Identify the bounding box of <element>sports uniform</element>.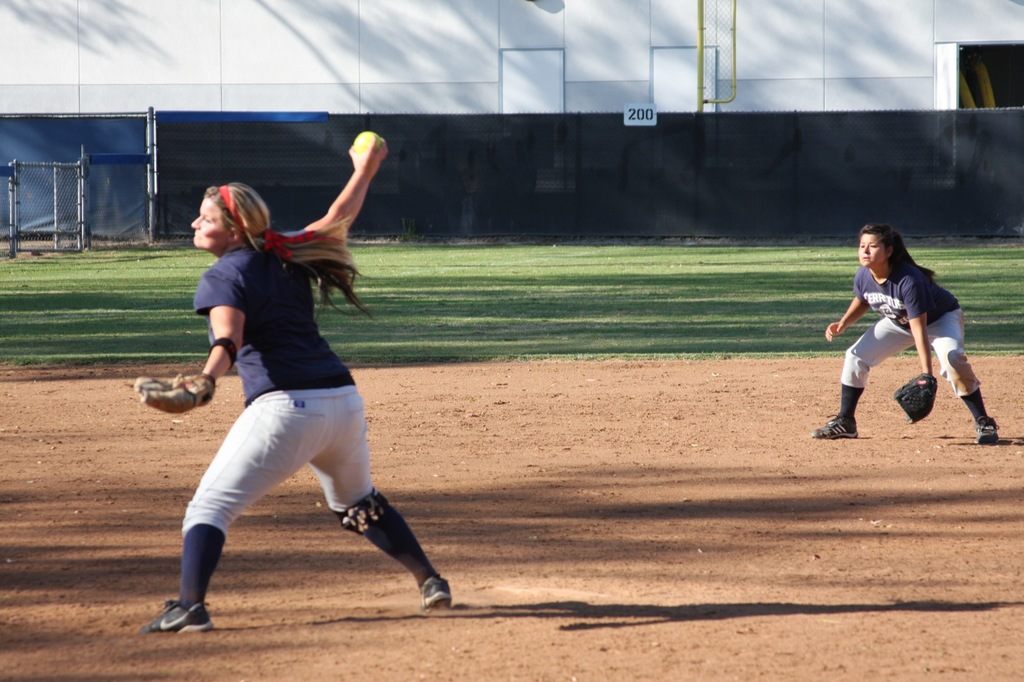
<region>145, 178, 454, 629</region>.
